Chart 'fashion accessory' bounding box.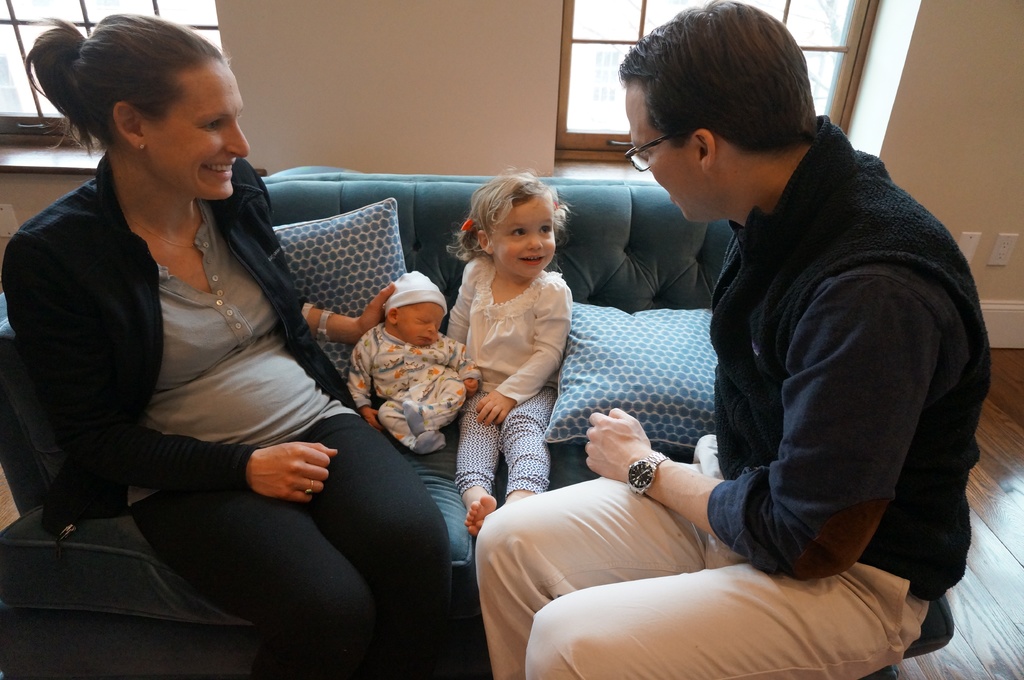
Charted: <bbox>123, 208, 196, 254</bbox>.
